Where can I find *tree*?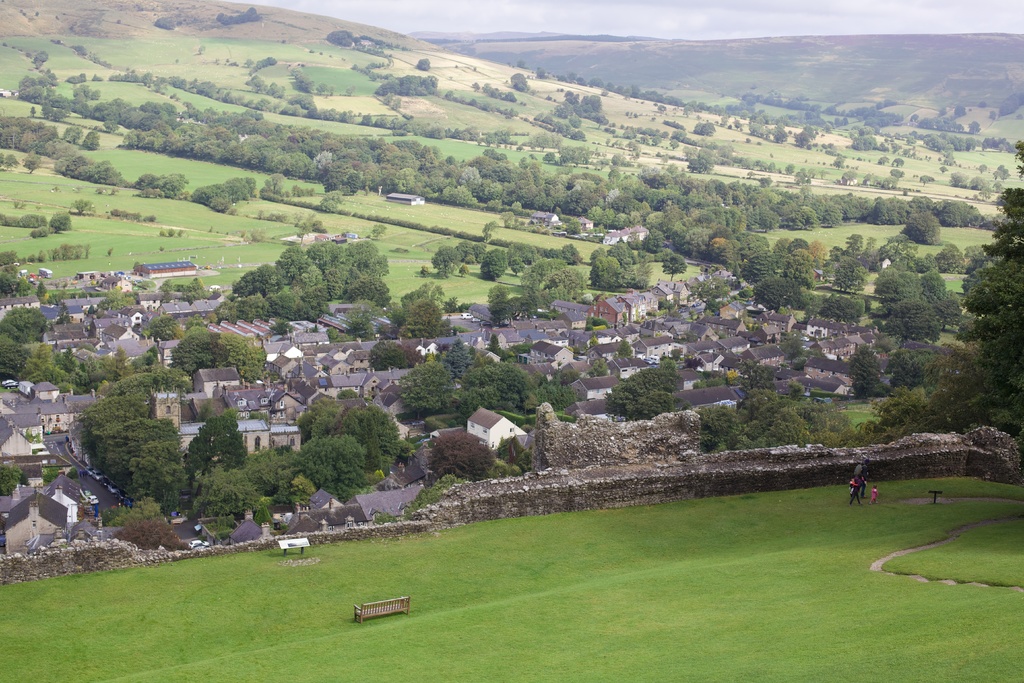
You can find it at [222,174,246,206].
